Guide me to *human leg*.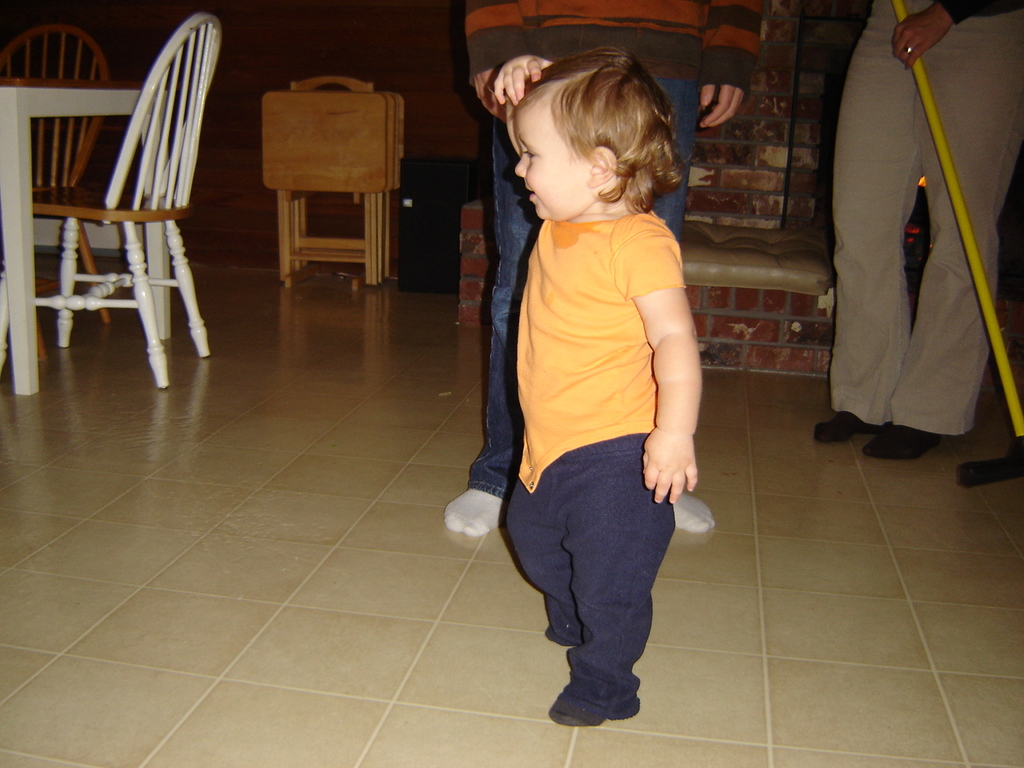
Guidance: bbox=(547, 434, 641, 719).
